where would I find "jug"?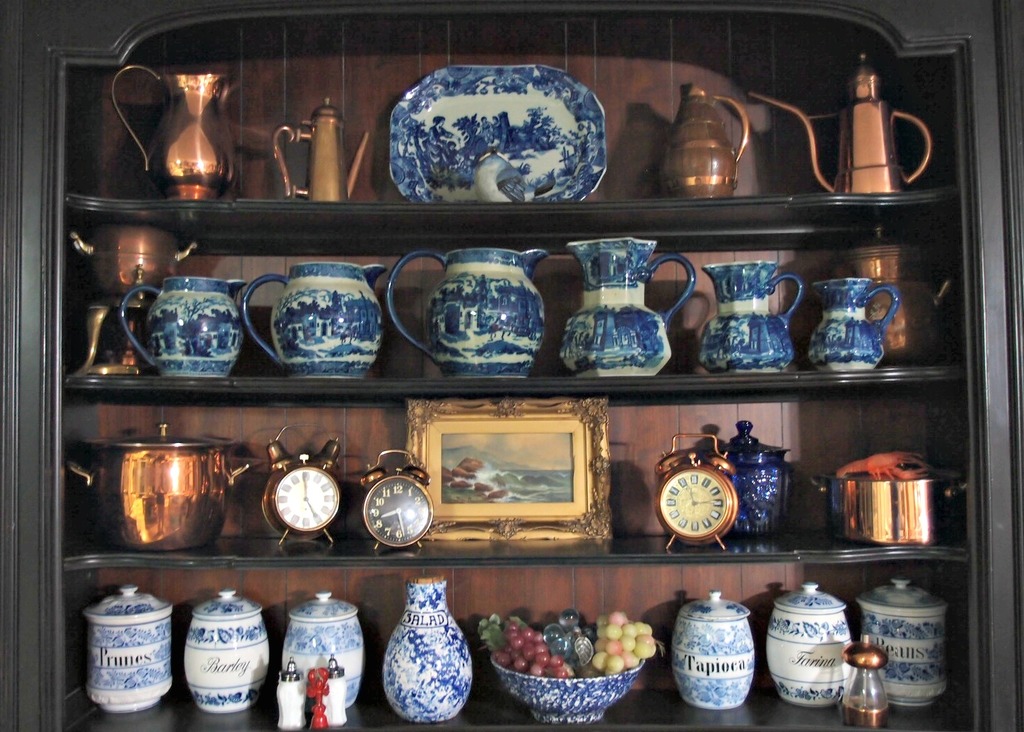
At <region>560, 235, 695, 379</region>.
